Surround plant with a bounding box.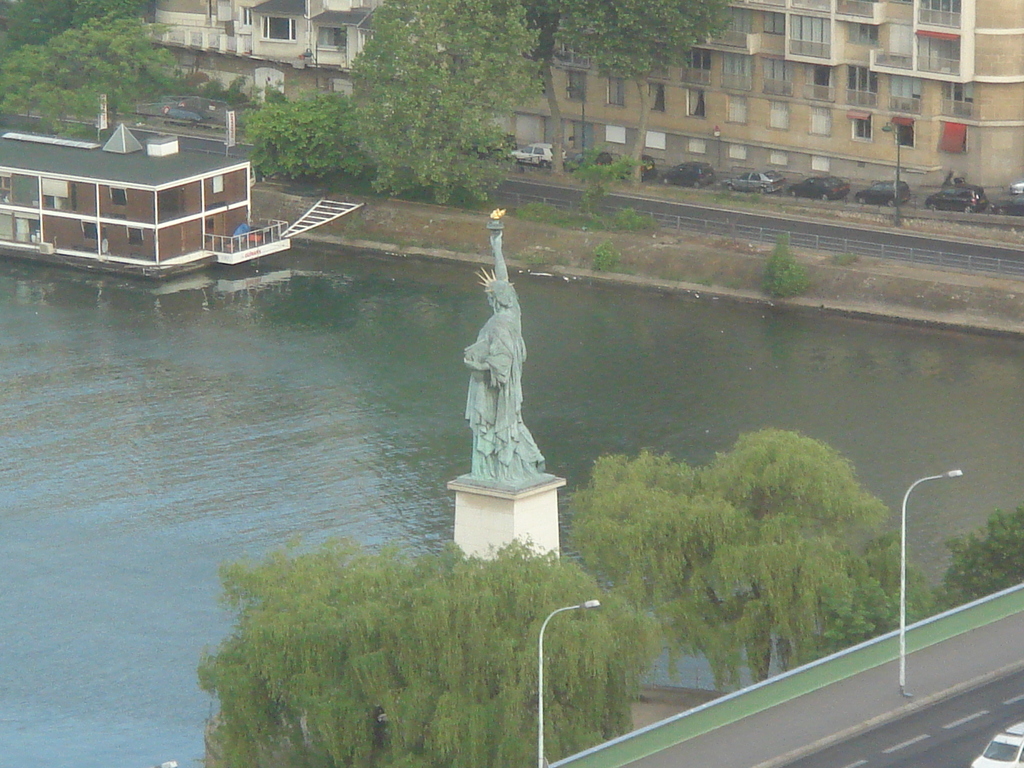
758/230/812/306.
